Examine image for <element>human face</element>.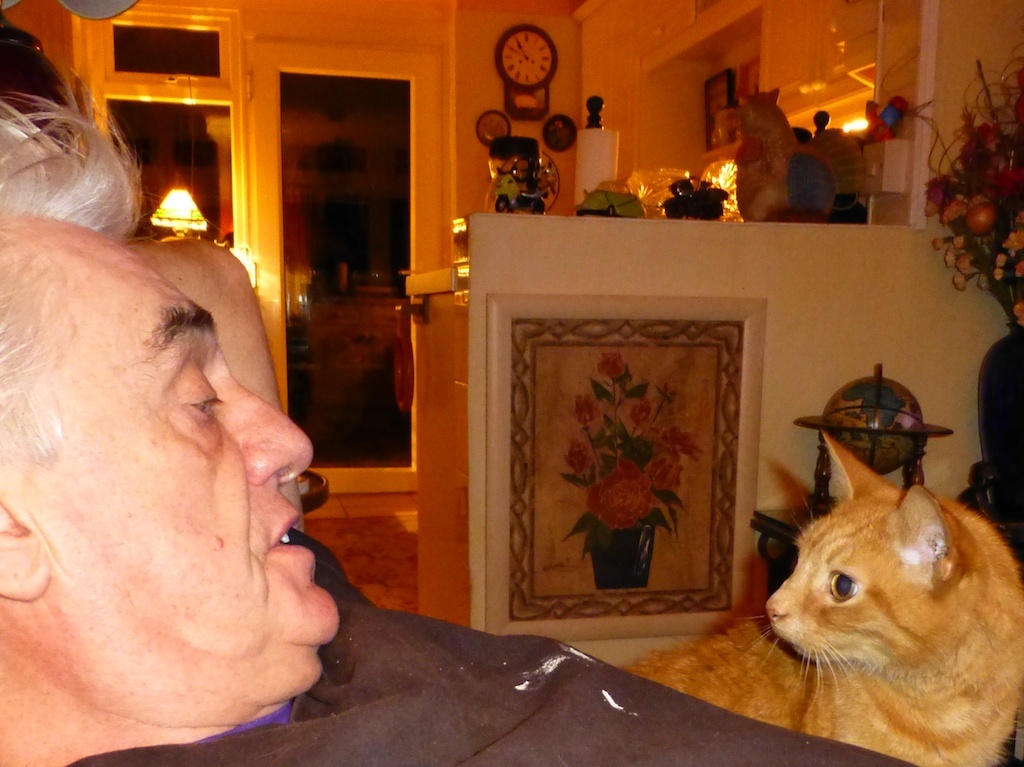
Examination result: locate(27, 215, 323, 701).
